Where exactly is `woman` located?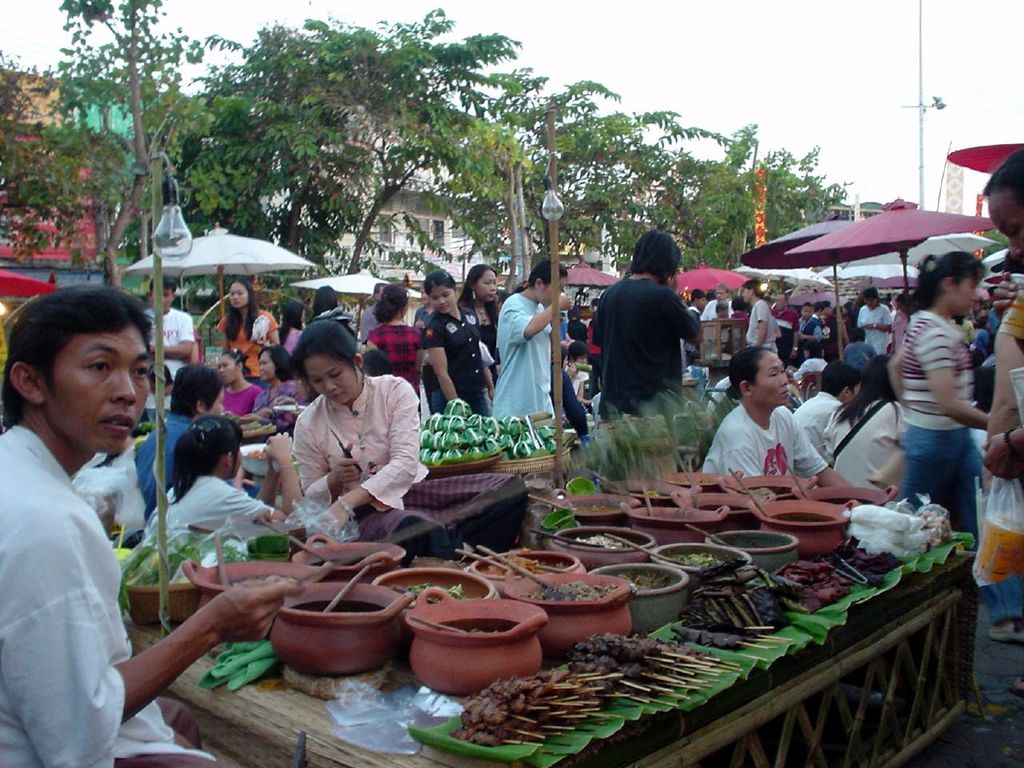
Its bounding box is bbox(890, 250, 997, 517).
